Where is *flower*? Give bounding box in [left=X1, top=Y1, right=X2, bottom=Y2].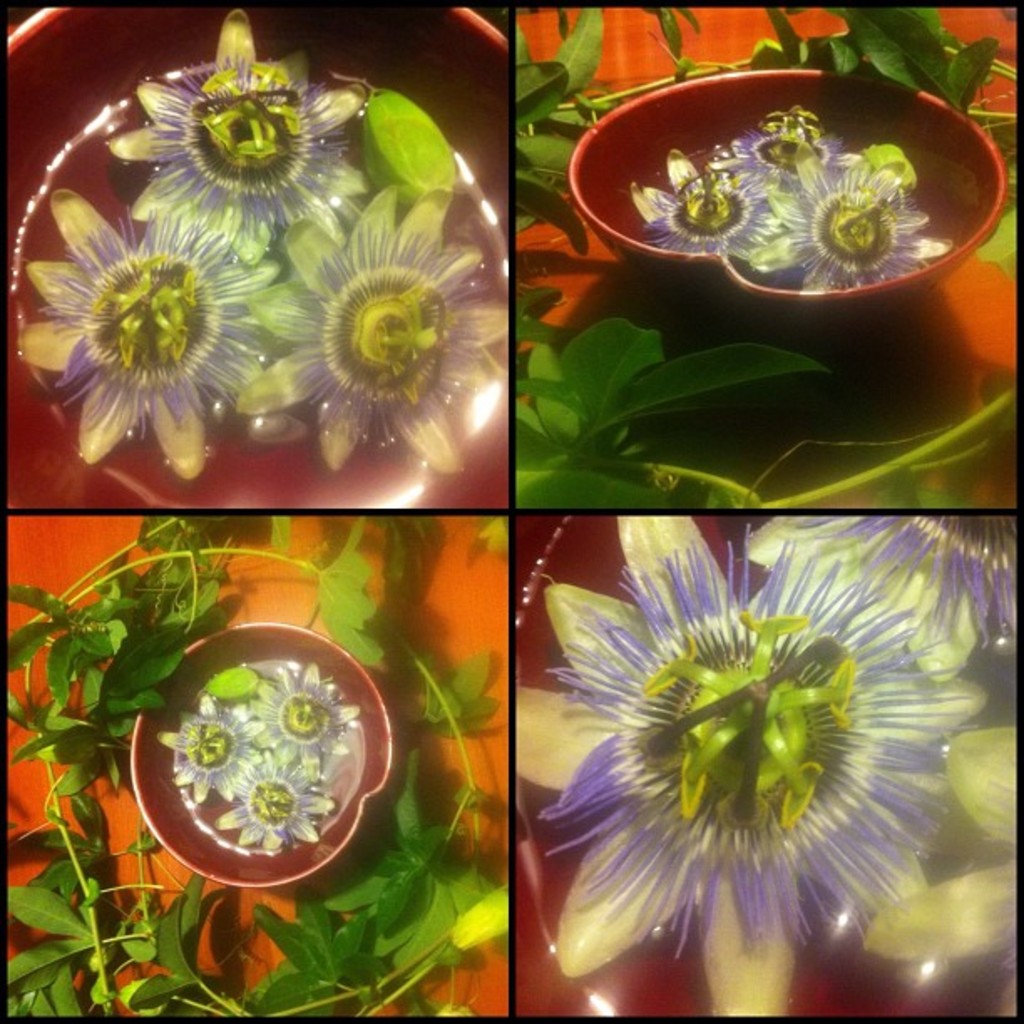
[left=157, top=709, right=263, bottom=825].
